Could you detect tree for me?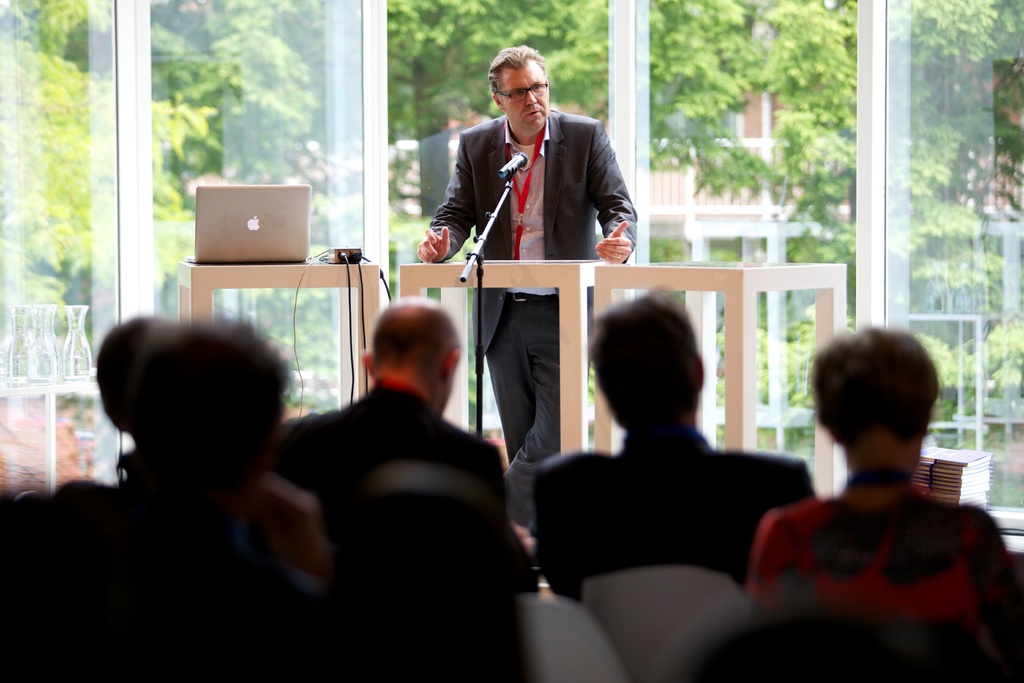
Detection result: <bbox>146, 0, 362, 199</bbox>.
